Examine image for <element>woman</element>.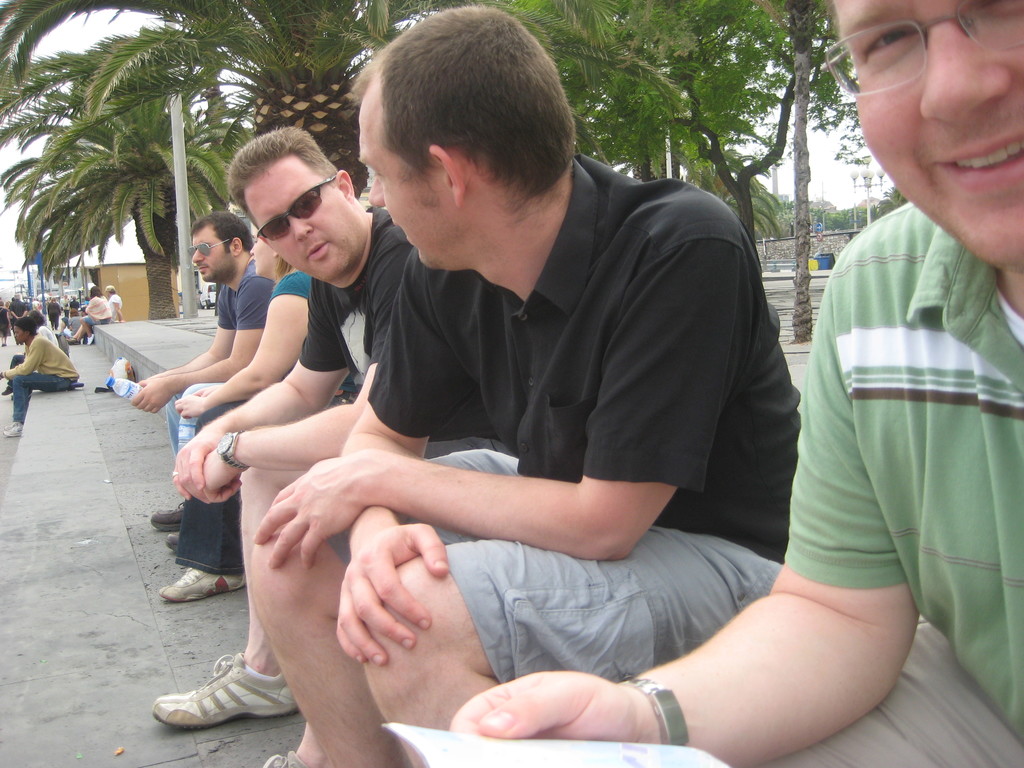
Examination result: x1=168 y1=228 x2=314 y2=545.
